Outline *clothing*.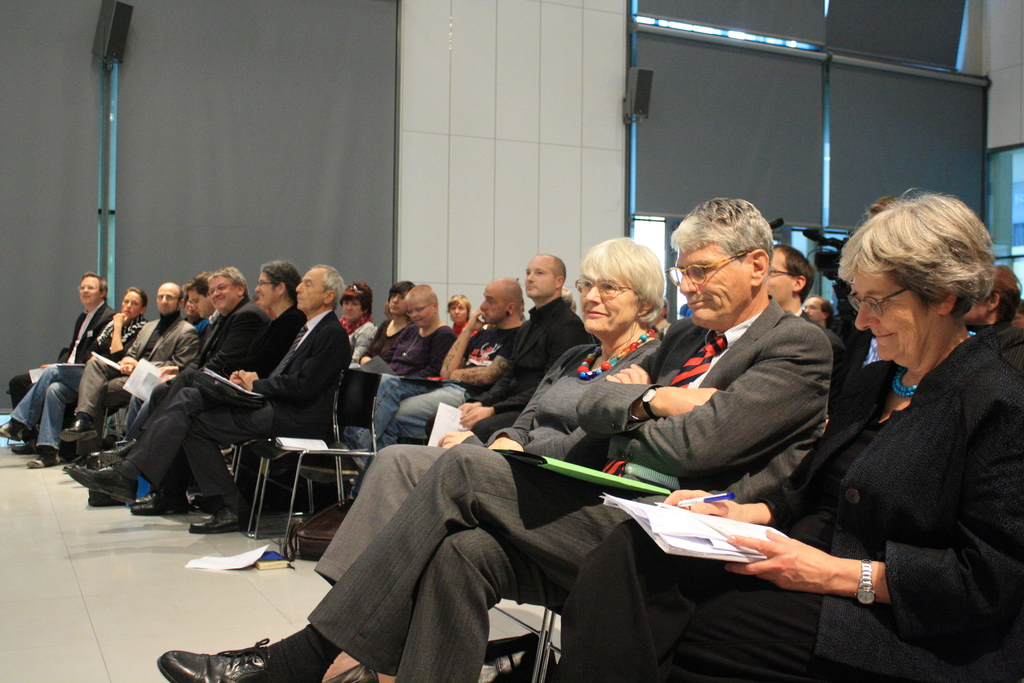
Outline: 363/319/400/374.
